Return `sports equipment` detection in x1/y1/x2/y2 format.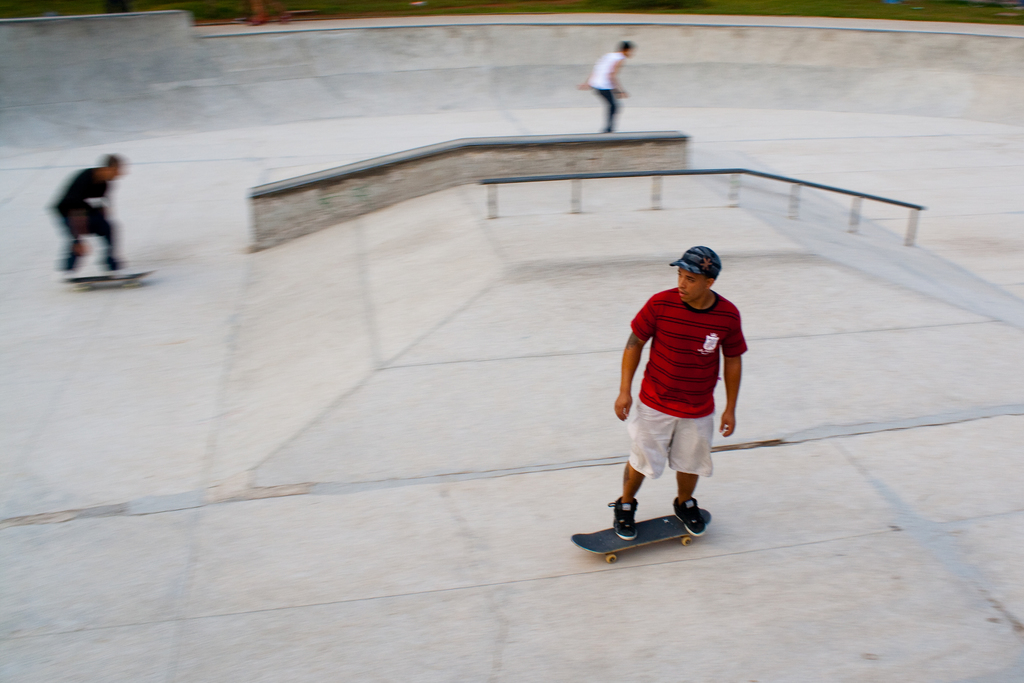
568/506/714/564.
